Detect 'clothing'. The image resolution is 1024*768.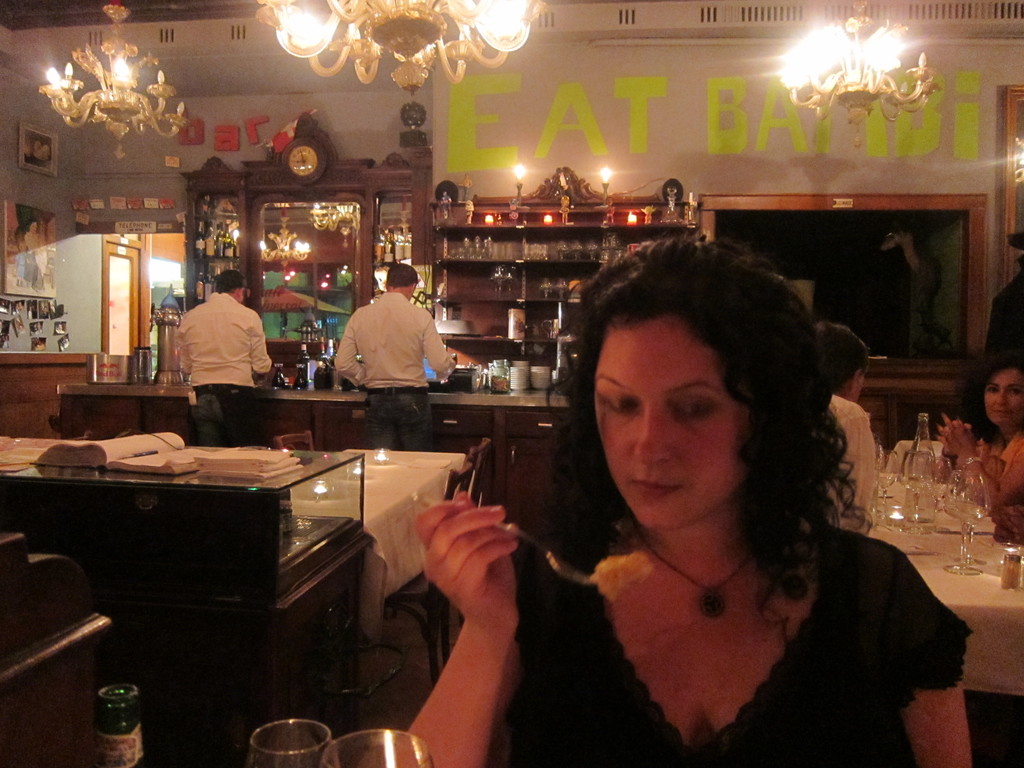
(x1=329, y1=280, x2=468, y2=442).
